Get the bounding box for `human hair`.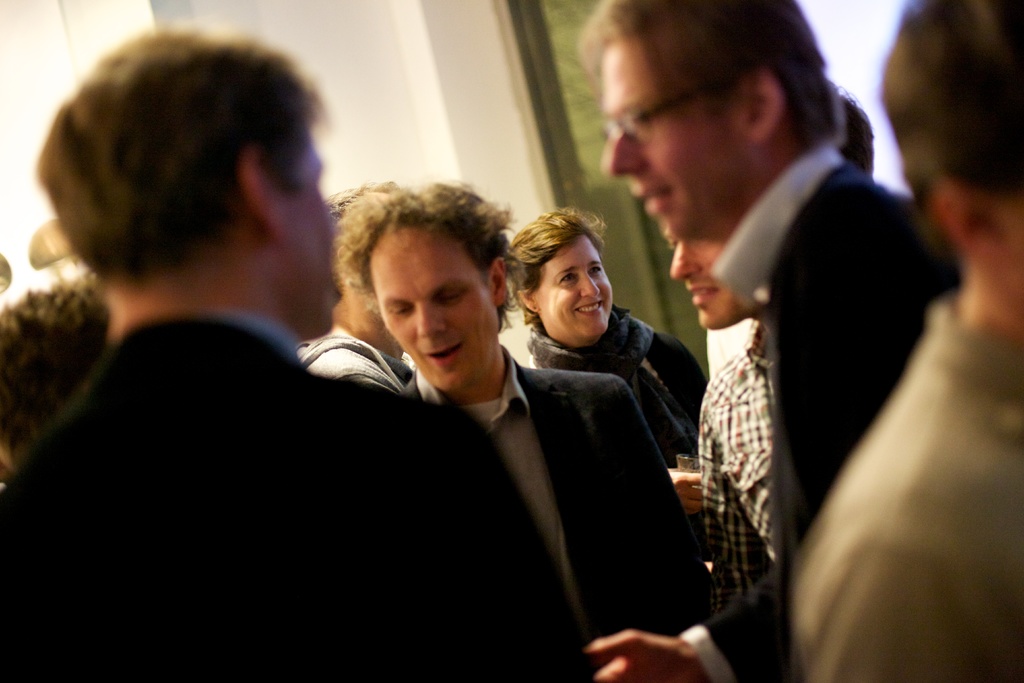
crop(580, 0, 840, 138).
